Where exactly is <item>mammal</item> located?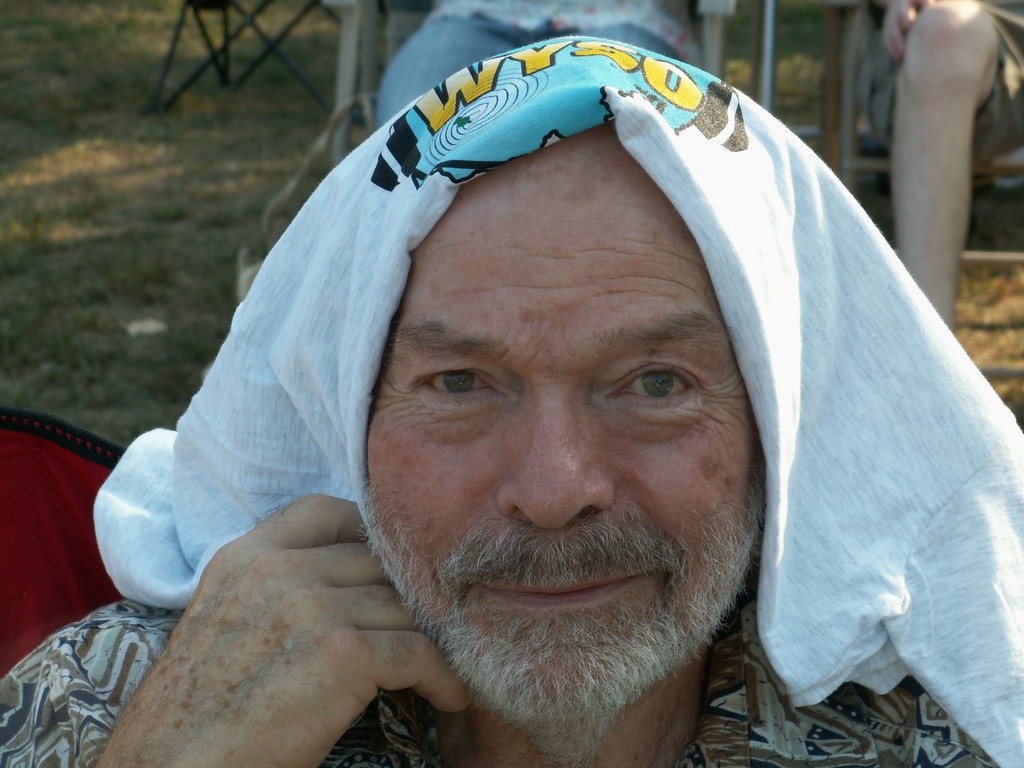
Its bounding box is BBox(377, 0, 707, 129).
